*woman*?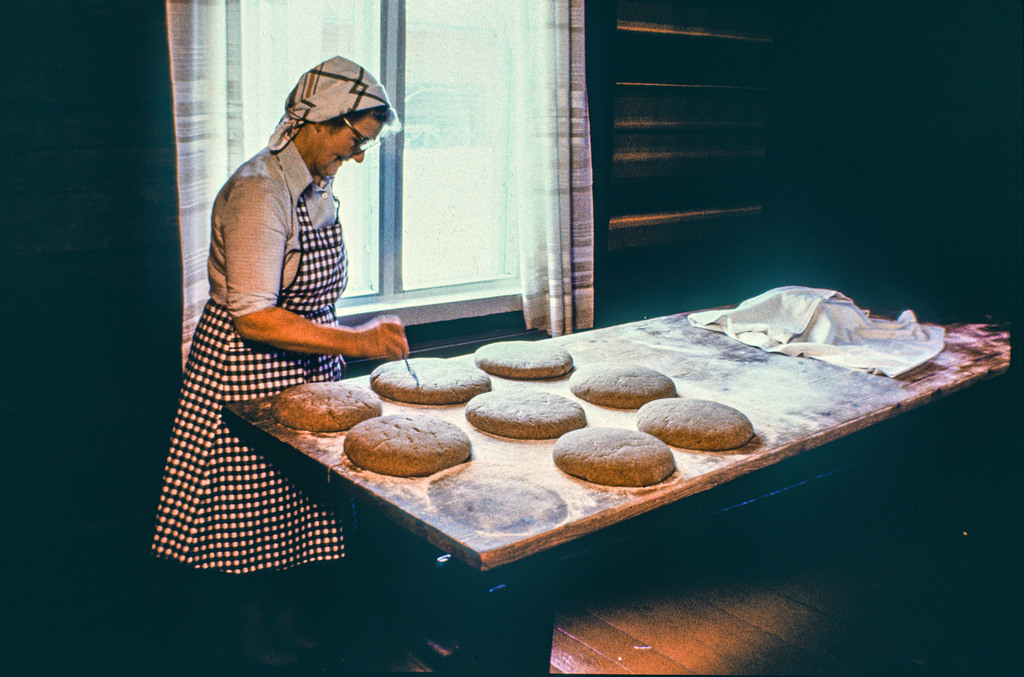
(165, 30, 417, 566)
